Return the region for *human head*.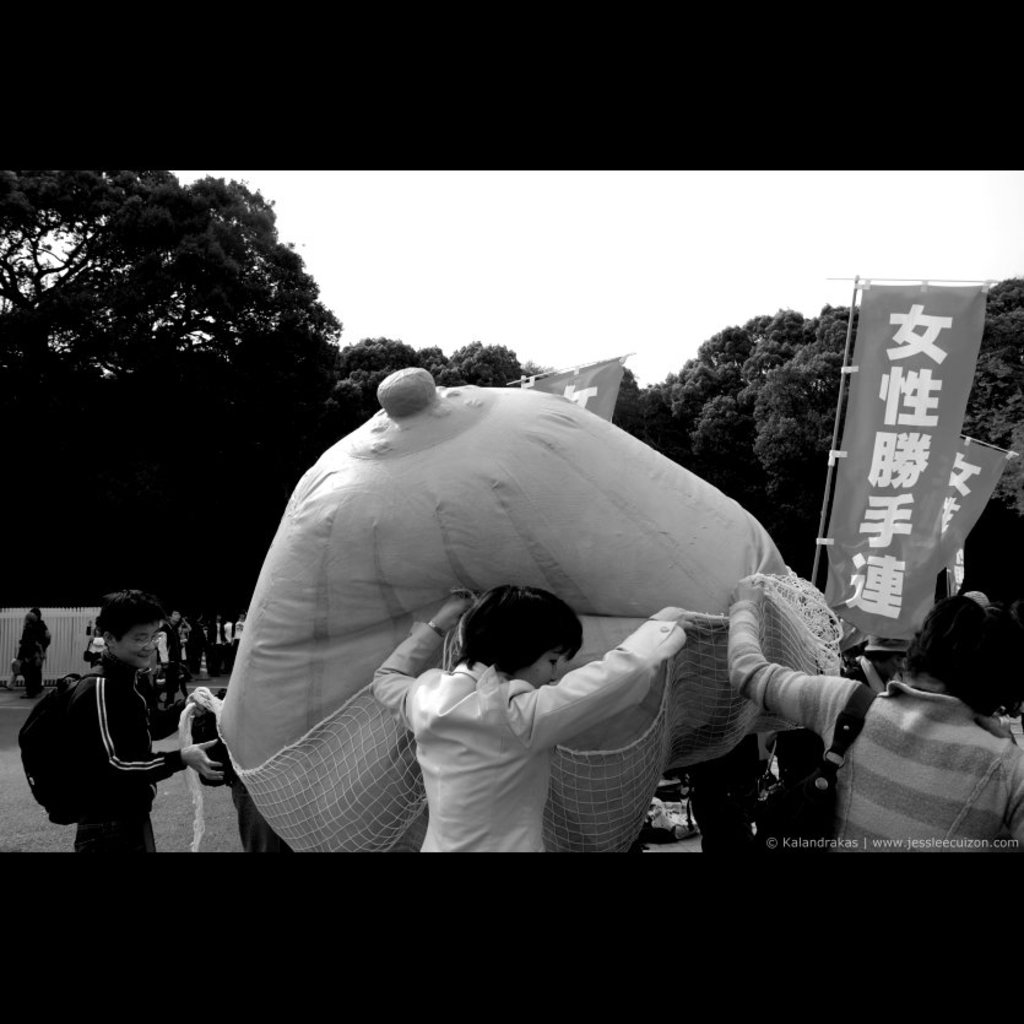
239/612/250/625.
